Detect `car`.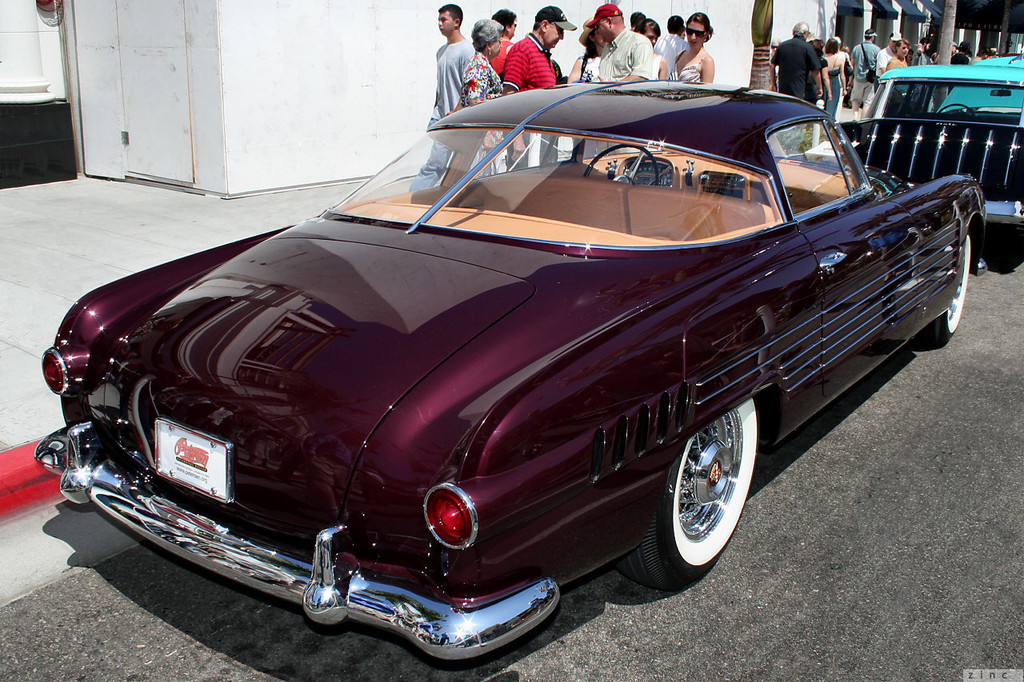
Detected at region(53, 72, 951, 645).
